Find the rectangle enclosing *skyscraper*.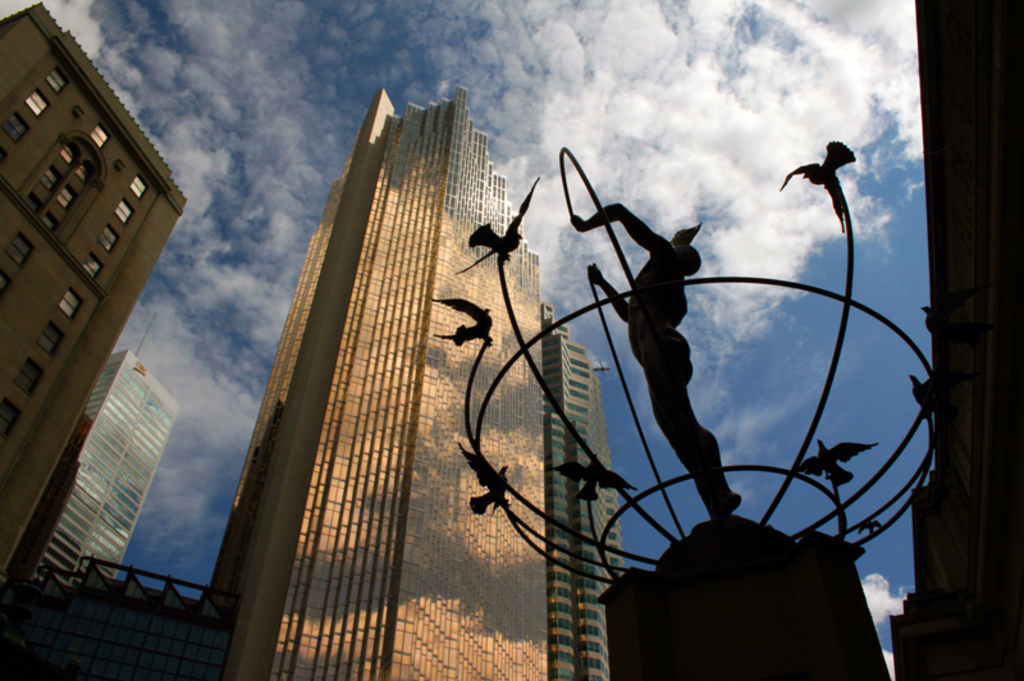
rect(0, 0, 184, 582).
